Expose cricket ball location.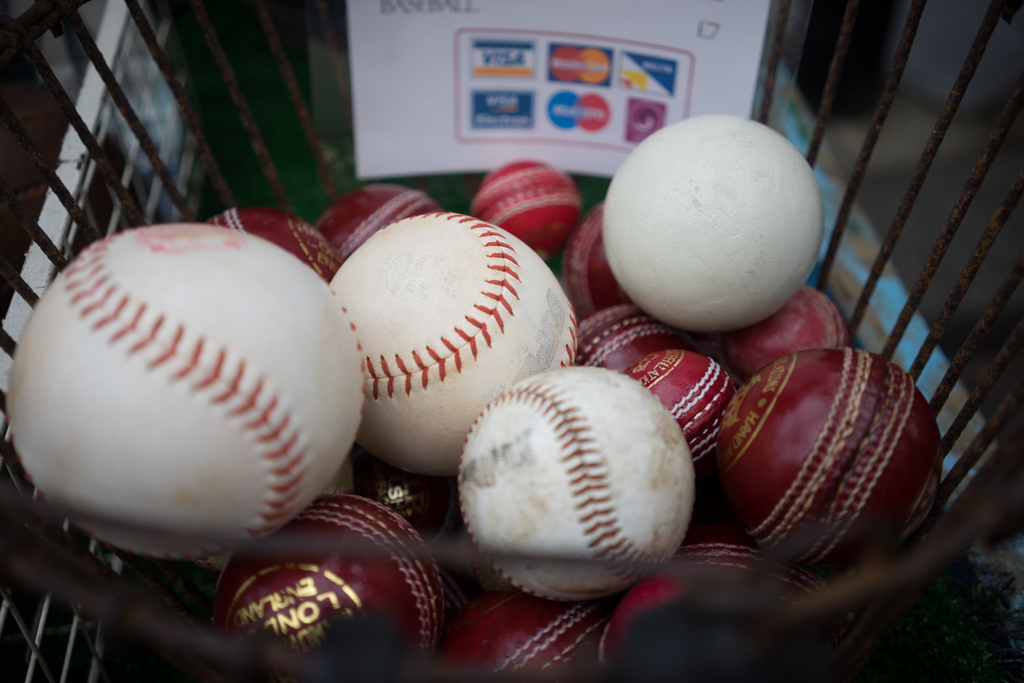
Exposed at <bbox>456, 364, 694, 599</bbox>.
